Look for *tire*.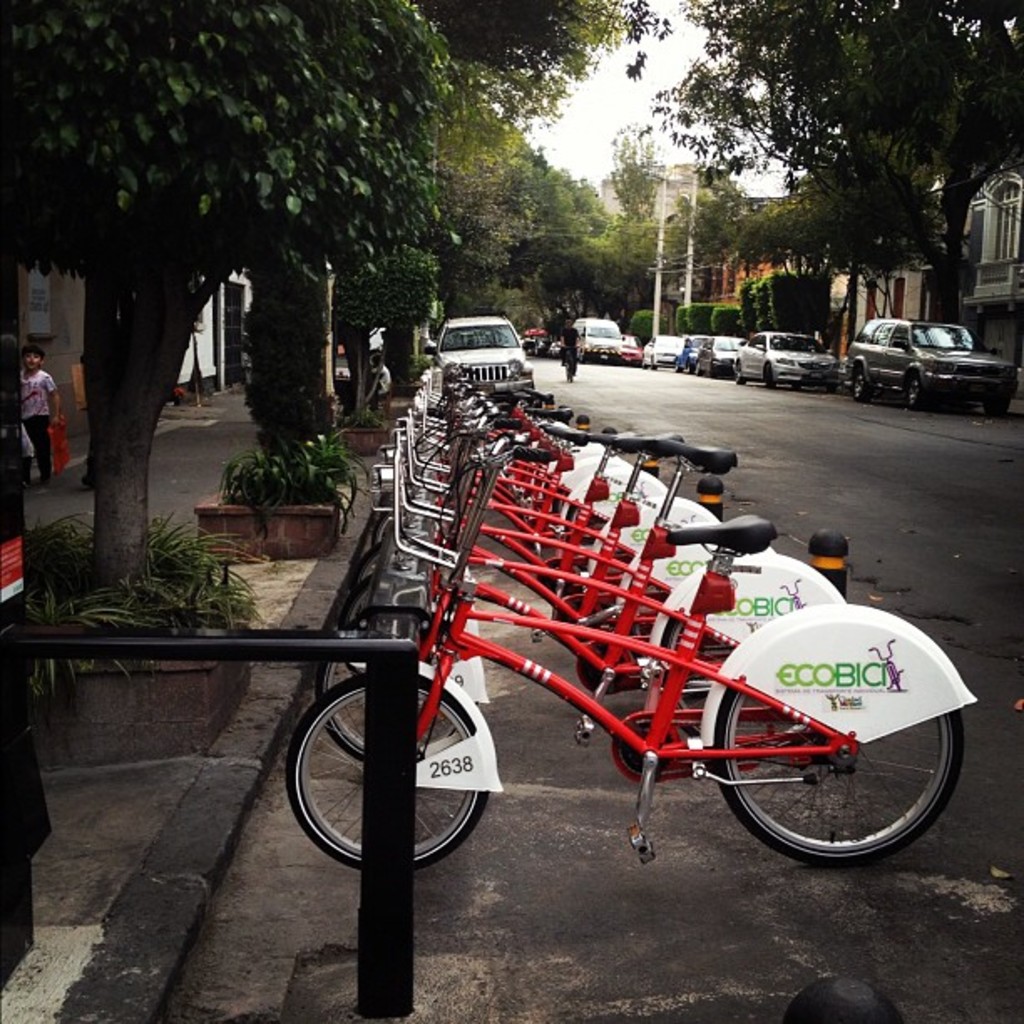
Found: region(899, 371, 925, 412).
